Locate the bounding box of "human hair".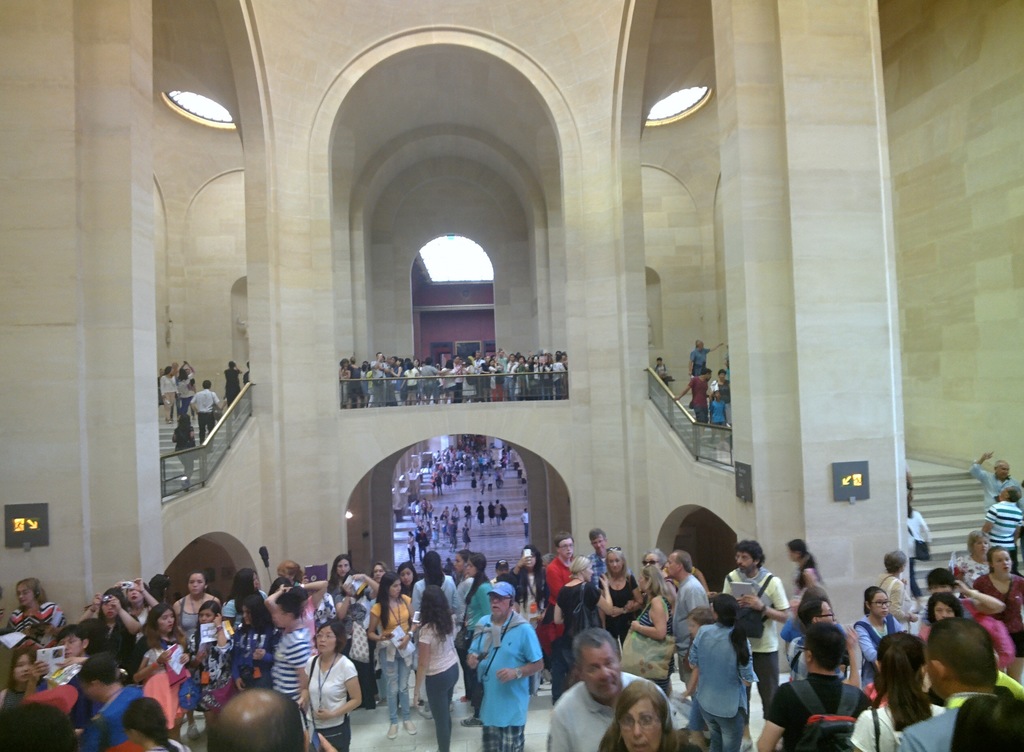
Bounding box: [x1=203, y1=382, x2=209, y2=389].
